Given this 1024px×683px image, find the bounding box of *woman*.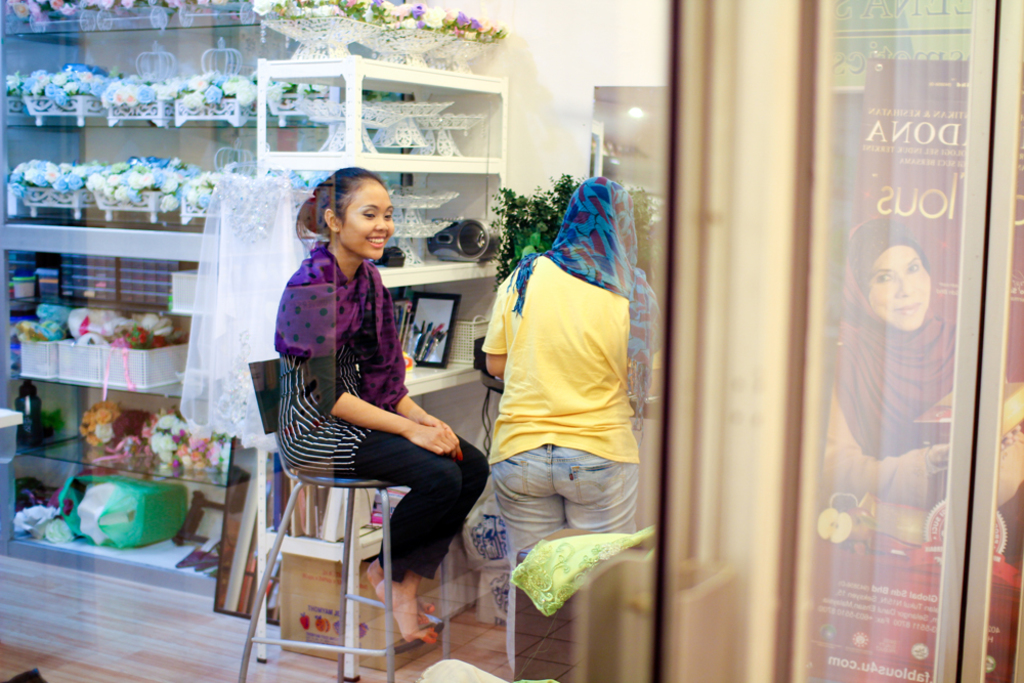
crop(478, 178, 658, 591).
